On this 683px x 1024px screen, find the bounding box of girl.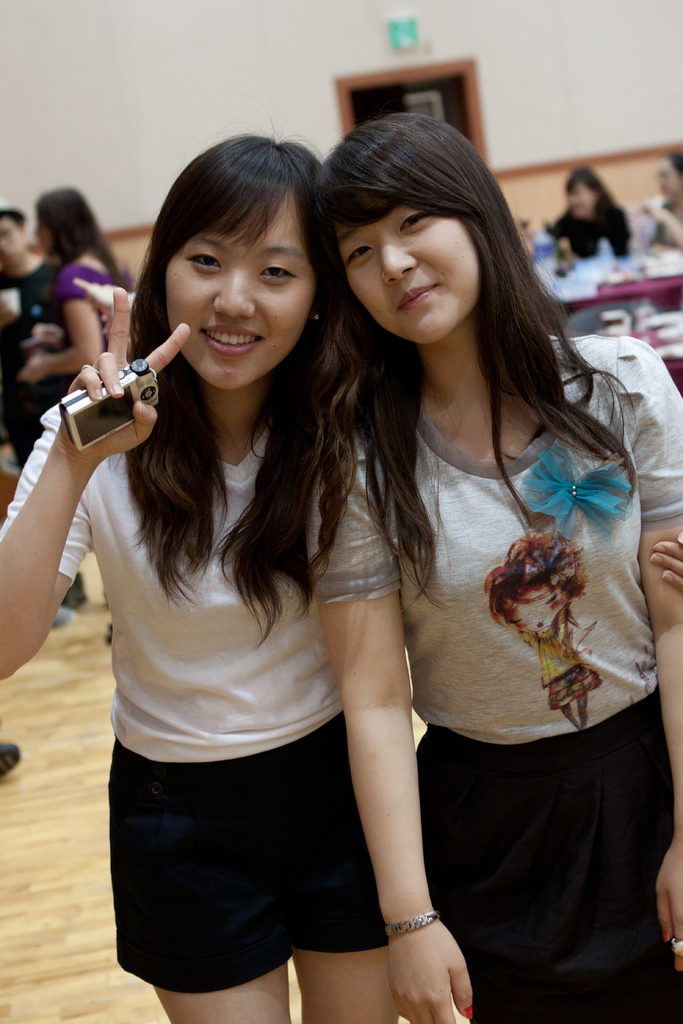
Bounding box: [301, 109, 682, 1023].
